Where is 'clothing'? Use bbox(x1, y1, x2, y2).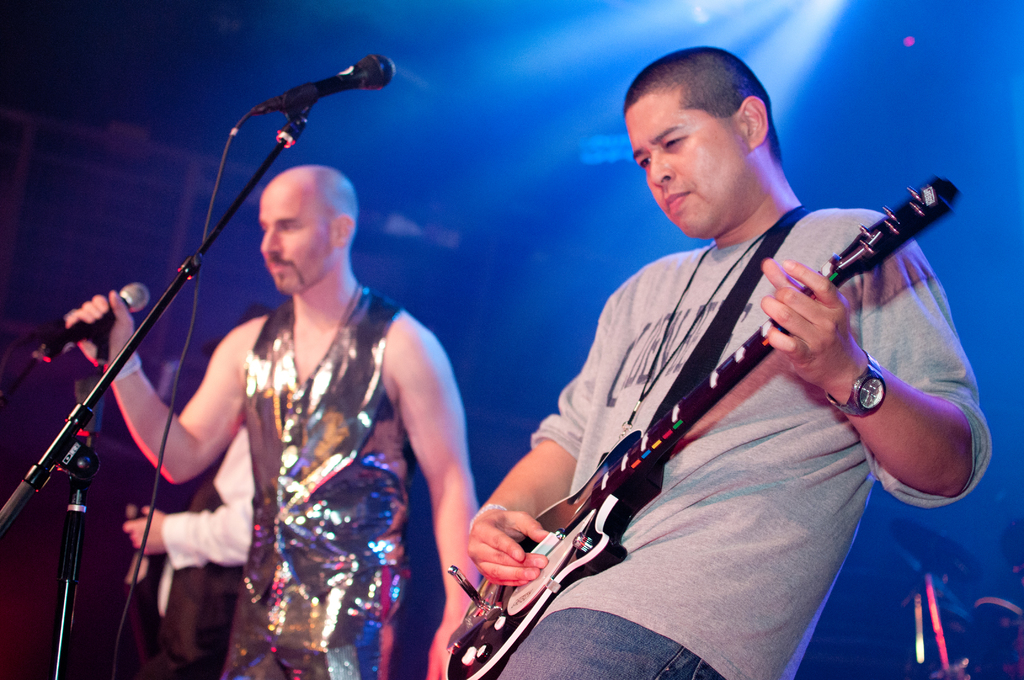
bbox(531, 210, 989, 676).
